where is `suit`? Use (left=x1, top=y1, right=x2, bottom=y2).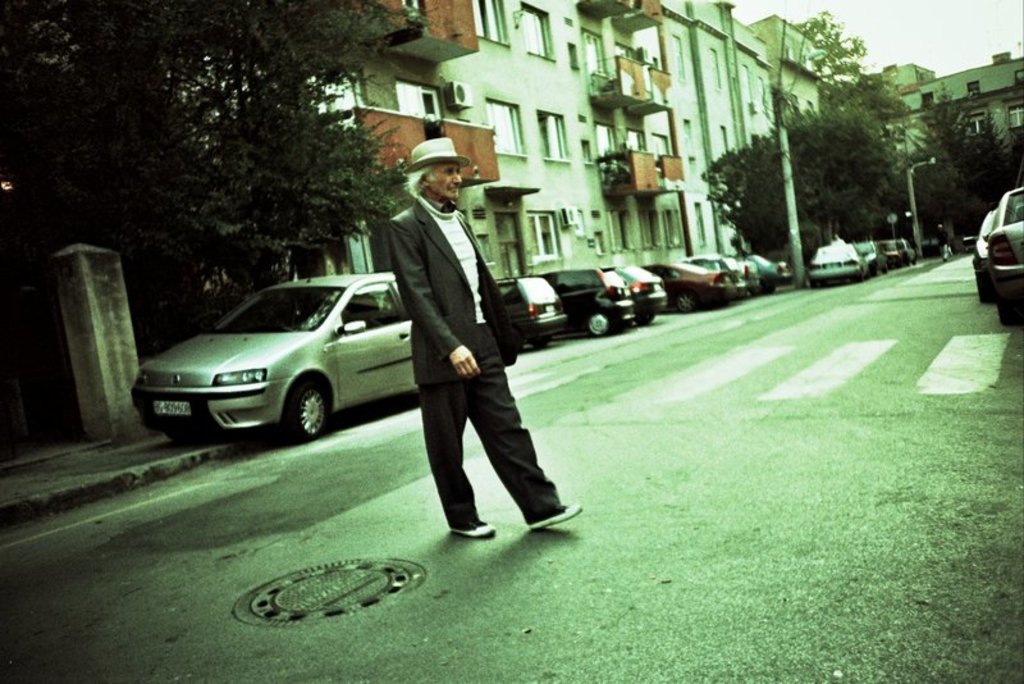
(left=398, top=206, right=552, bottom=533).
